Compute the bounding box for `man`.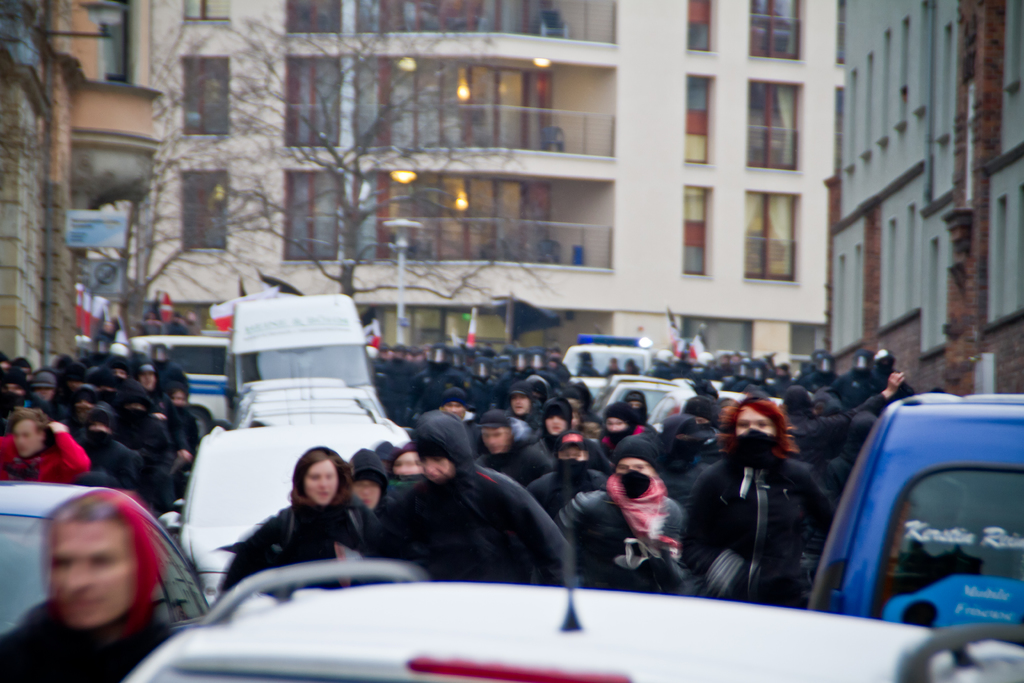
[473, 411, 554, 488].
